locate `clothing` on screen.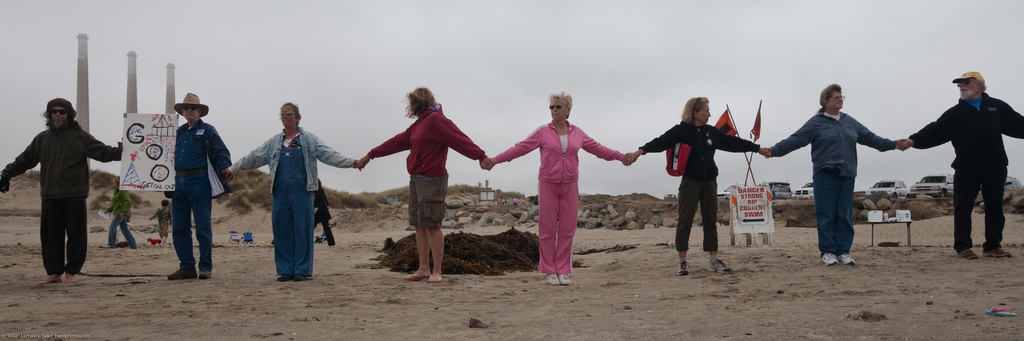
On screen at 774,111,894,251.
